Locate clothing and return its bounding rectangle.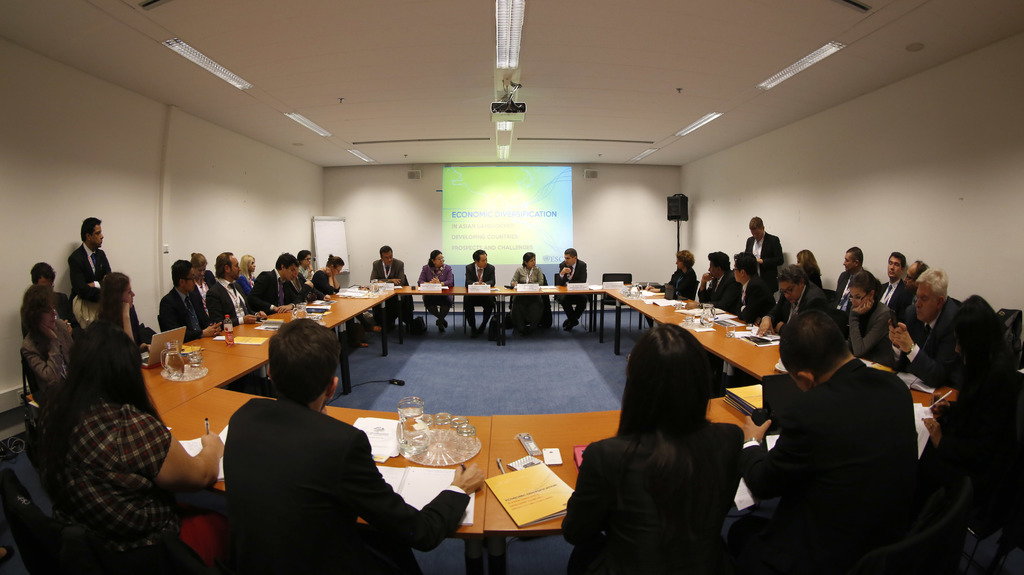
<region>896, 303, 960, 382</region>.
